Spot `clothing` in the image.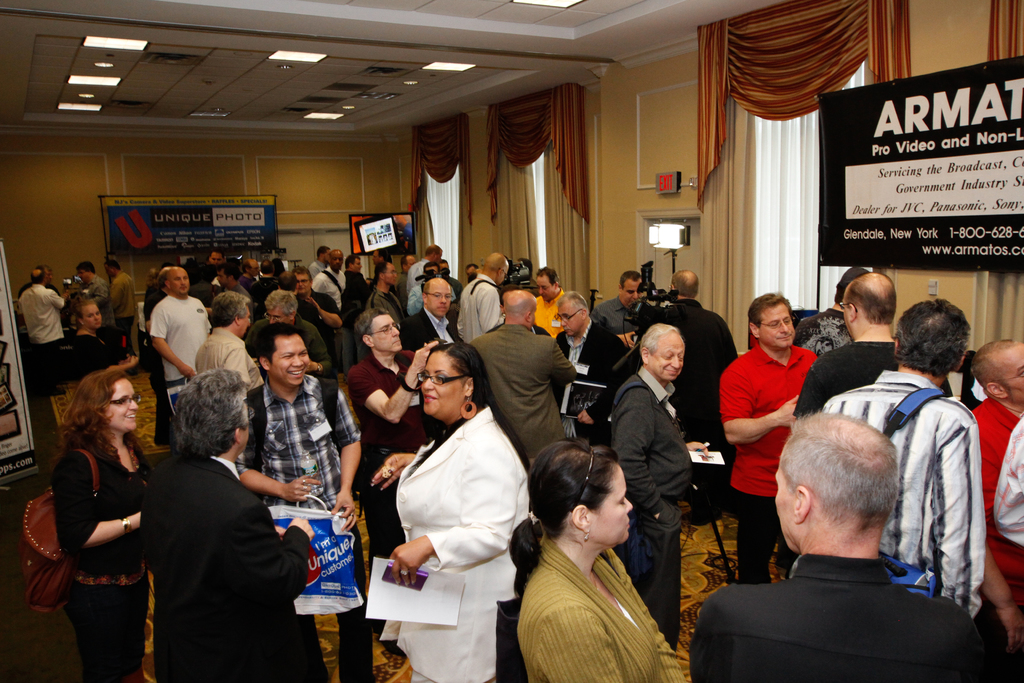
`clothing` found at l=79, t=273, r=101, b=320.
